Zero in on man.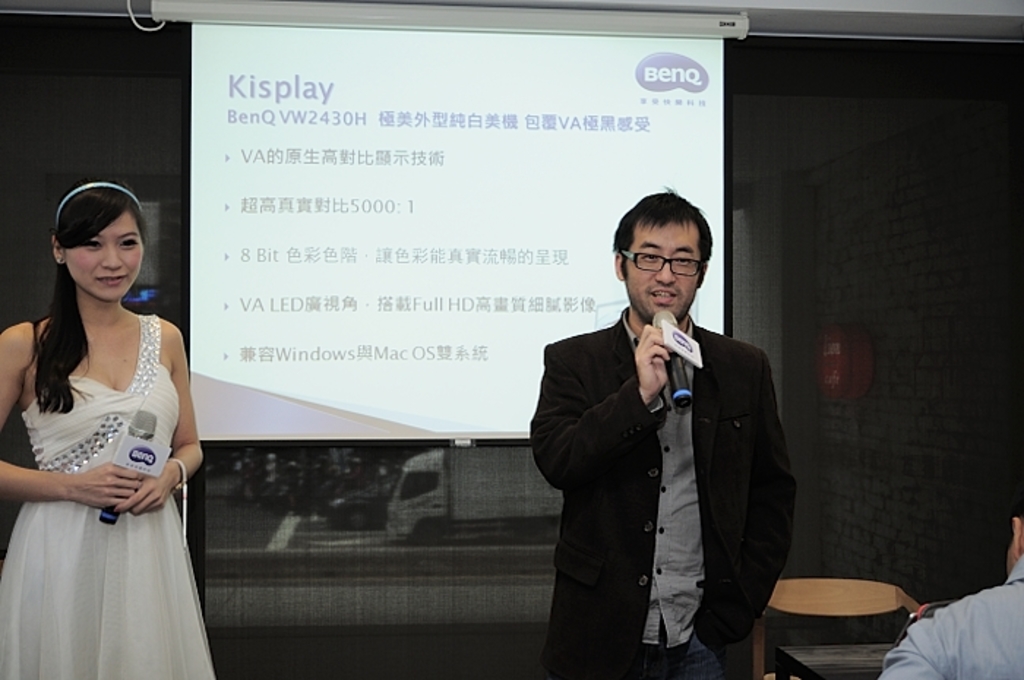
Zeroed in: select_region(878, 499, 1023, 679).
